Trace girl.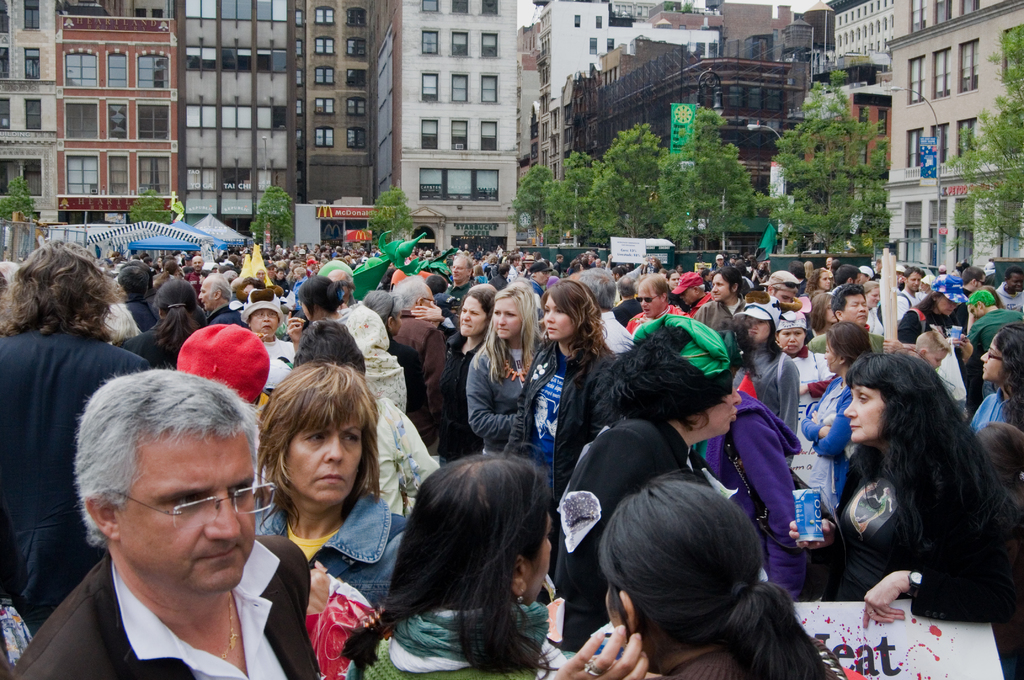
Traced to x1=465, y1=277, x2=545, y2=458.
